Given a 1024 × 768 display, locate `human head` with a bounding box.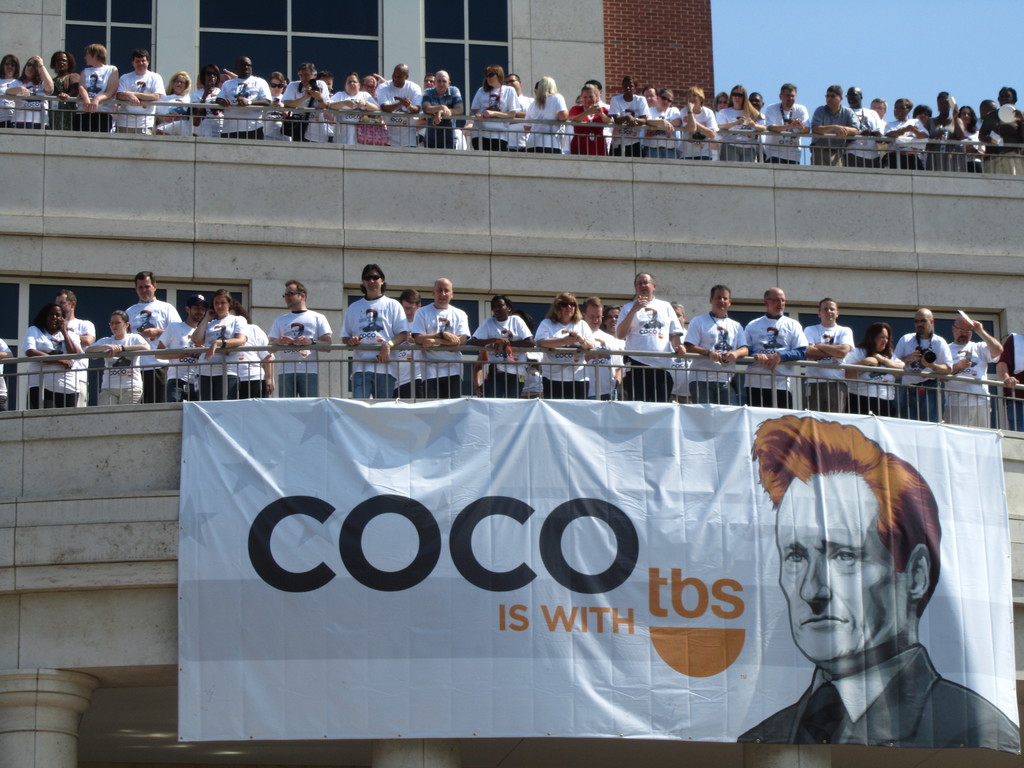
Located: 135, 269, 155, 300.
